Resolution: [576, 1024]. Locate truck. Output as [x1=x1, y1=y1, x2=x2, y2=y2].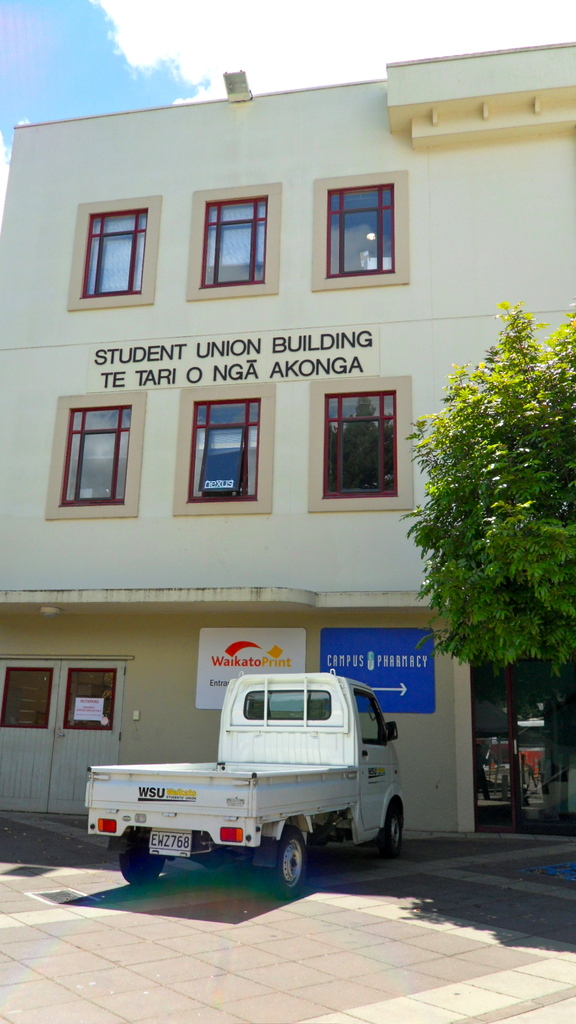
[x1=77, y1=663, x2=430, y2=891].
